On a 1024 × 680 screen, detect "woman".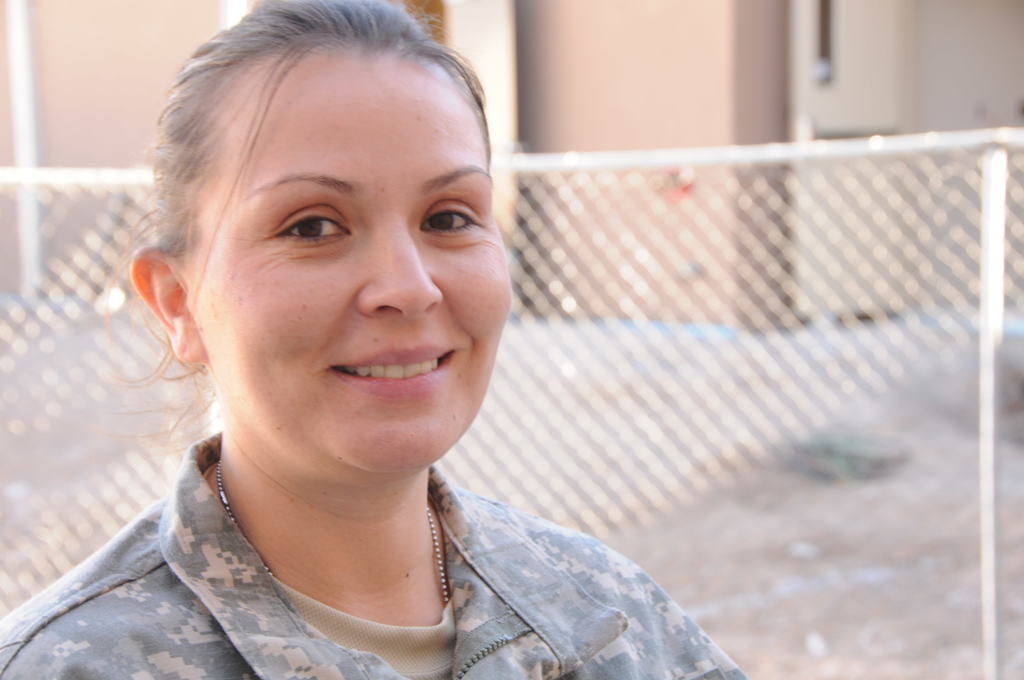
<box>39,24,731,679</box>.
